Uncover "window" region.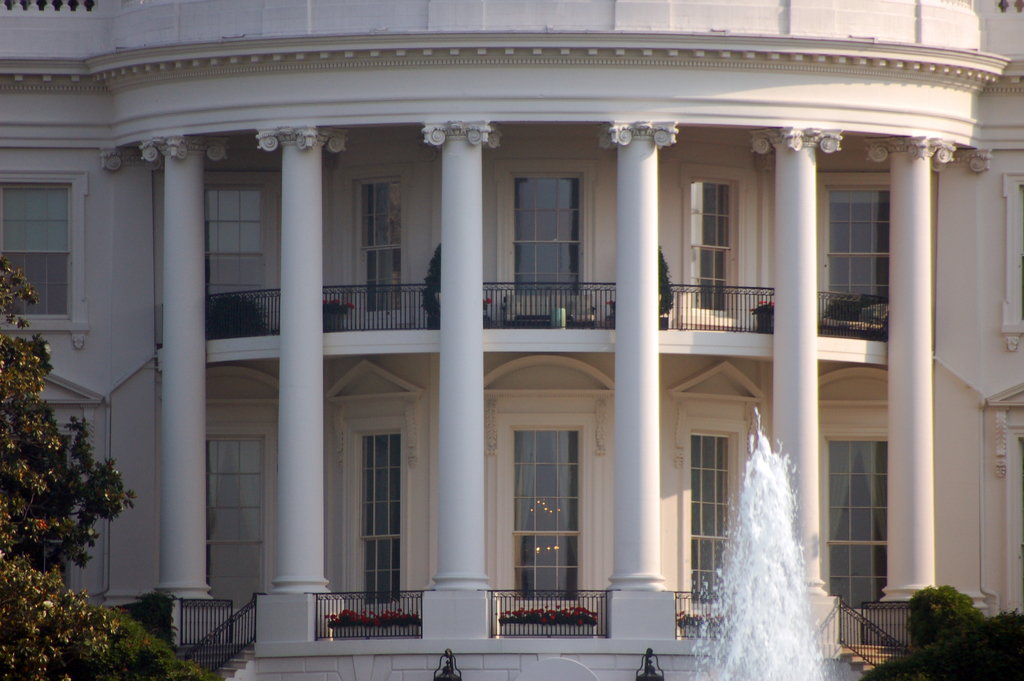
Uncovered: bbox=[819, 422, 886, 620].
